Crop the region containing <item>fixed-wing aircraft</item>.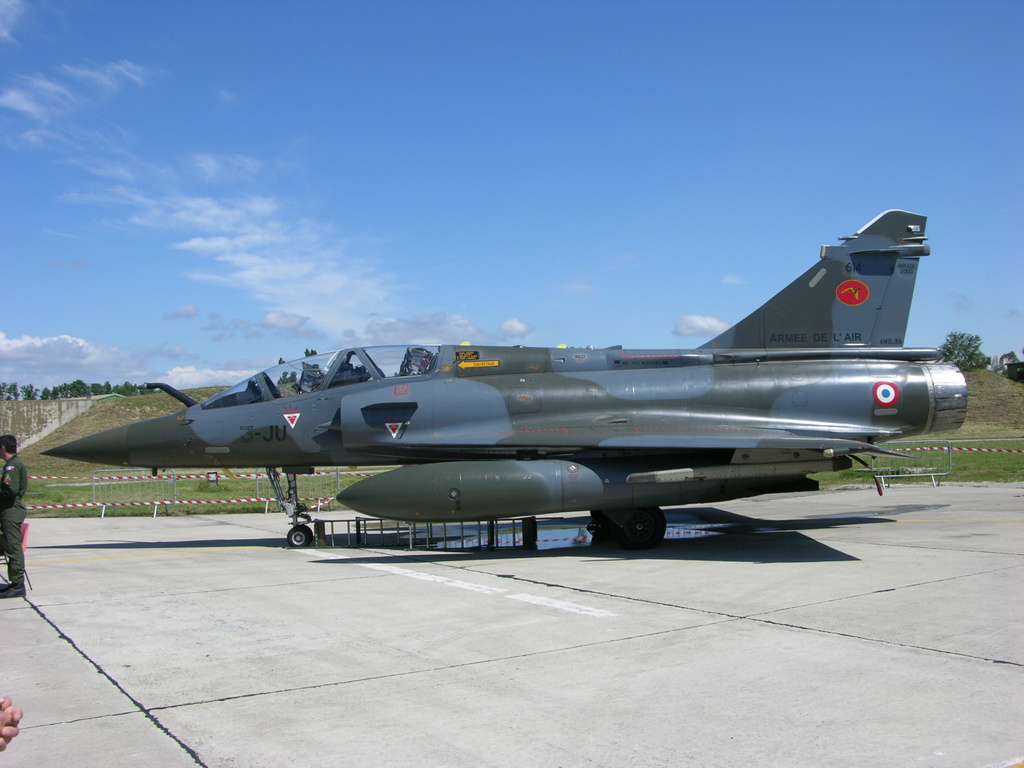
Crop region: 40 212 966 553.
